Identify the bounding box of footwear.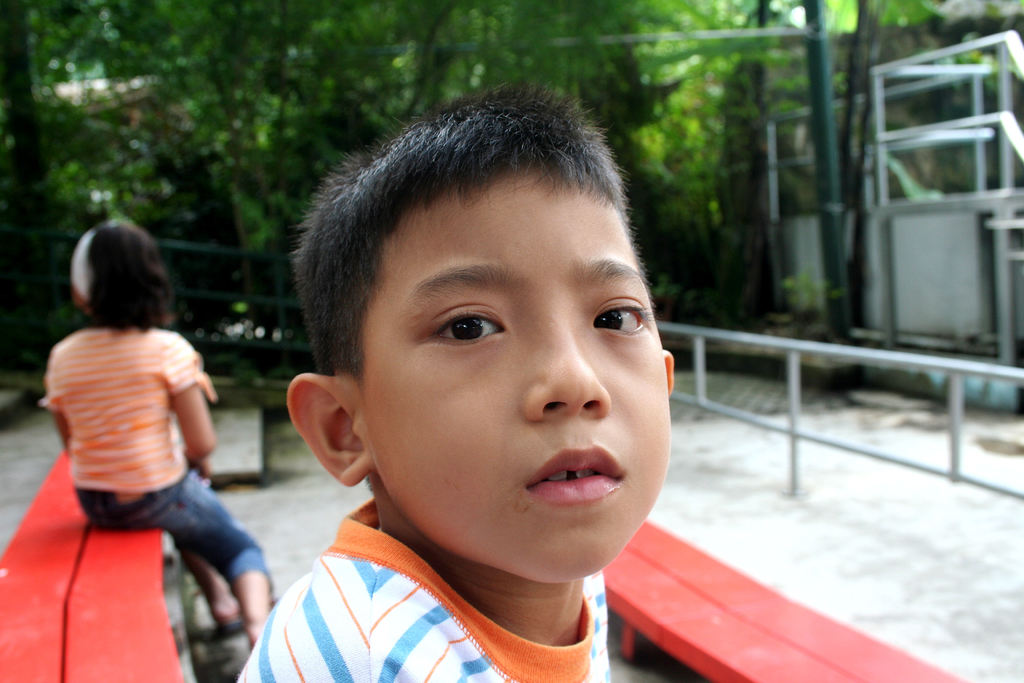
{"x1": 212, "y1": 605, "x2": 257, "y2": 636}.
